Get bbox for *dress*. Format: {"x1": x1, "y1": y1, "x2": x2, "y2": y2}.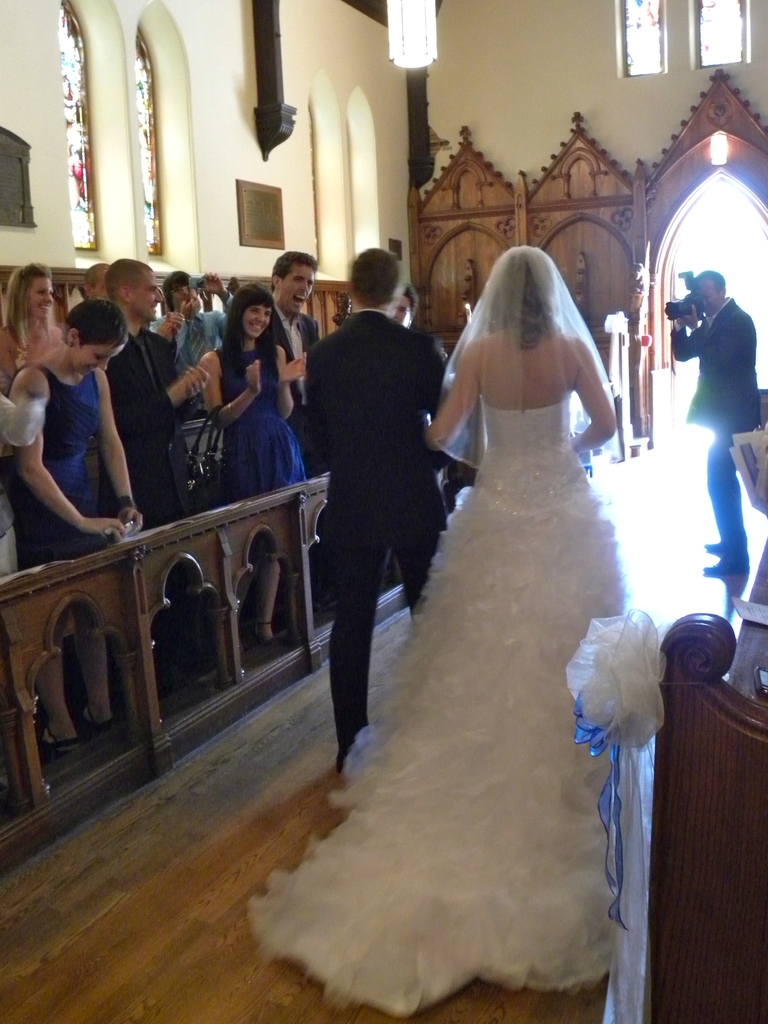
{"x1": 19, "y1": 367, "x2": 101, "y2": 619}.
